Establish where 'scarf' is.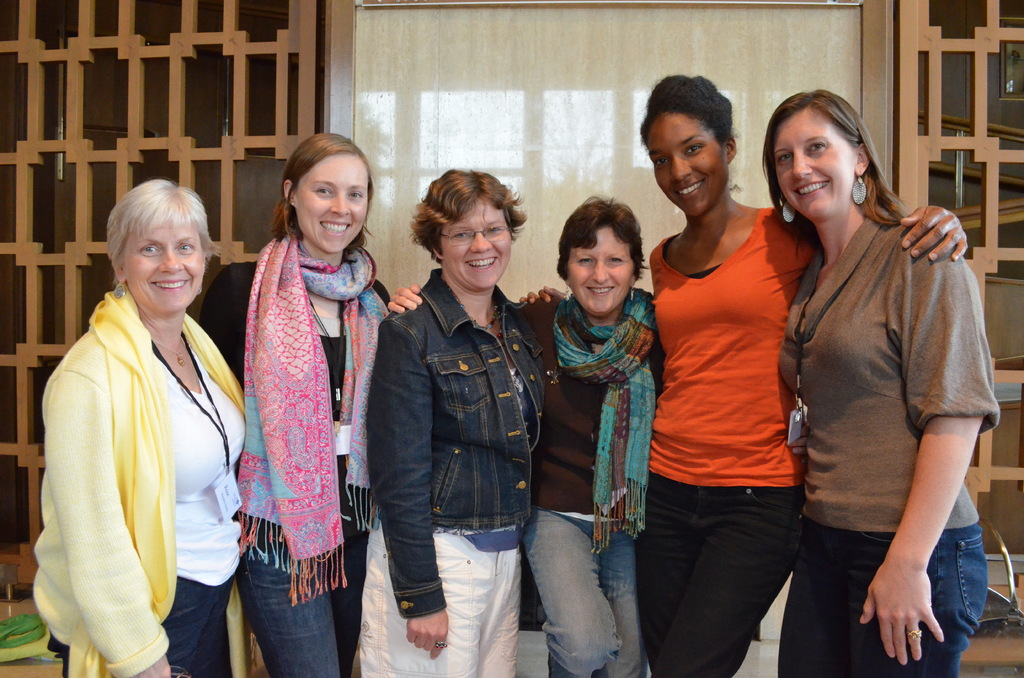
Established at 549:291:661:556.
